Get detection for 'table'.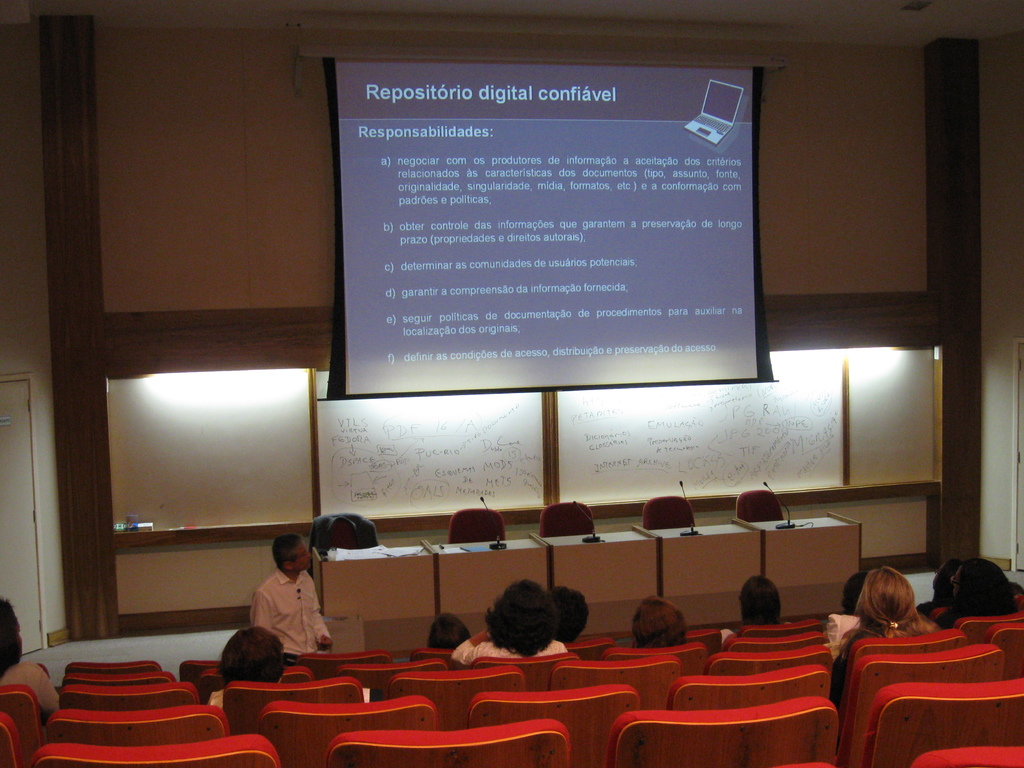
Detection: [740,507,865,614].
